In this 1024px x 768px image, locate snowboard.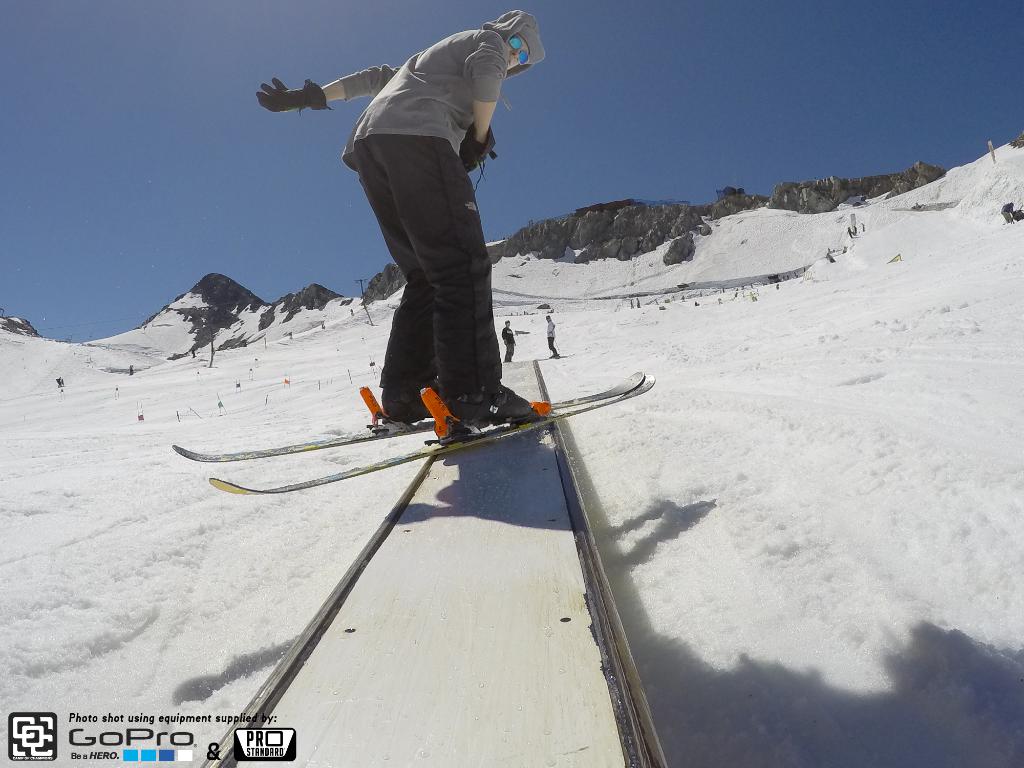
Bounding box: detection(172, 371, 654, 495).
